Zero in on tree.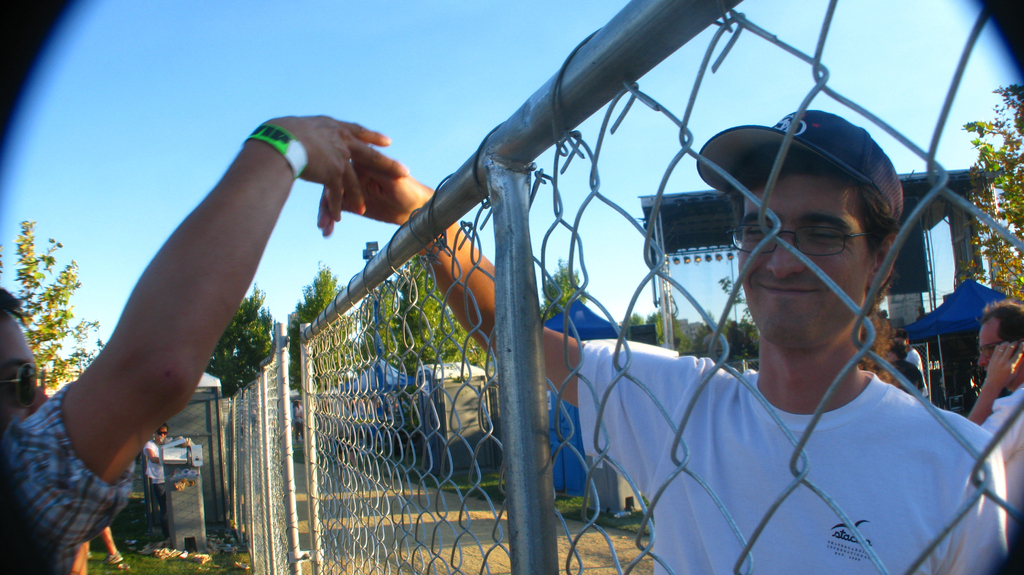
Zeroed in: bbox=(285, 257, 354, 413).
